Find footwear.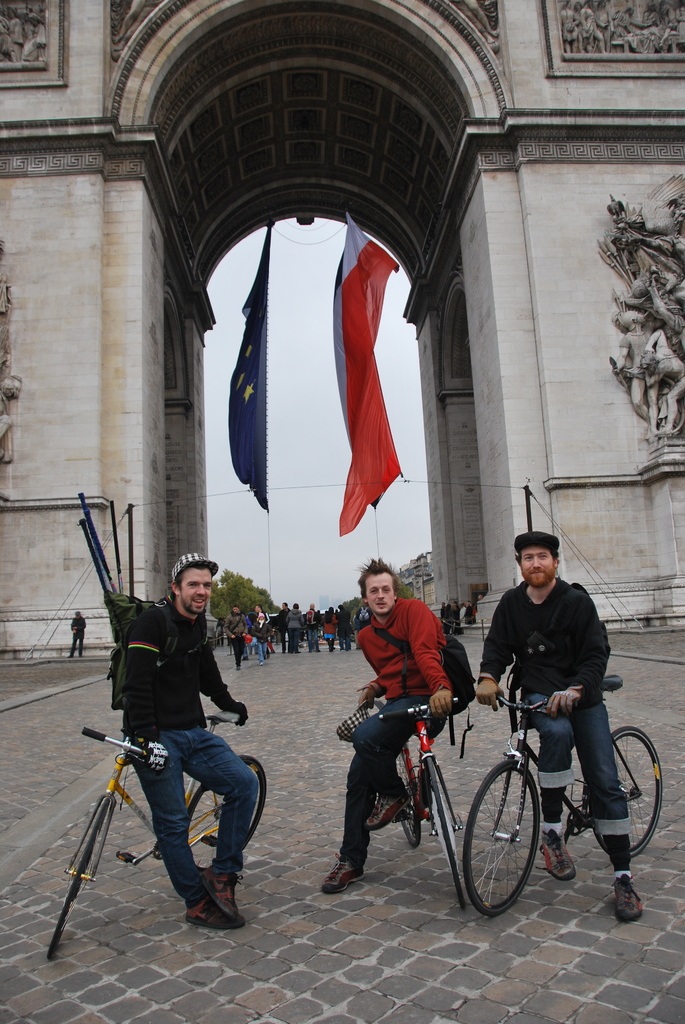
bbox(322, 852, 365, 896).
